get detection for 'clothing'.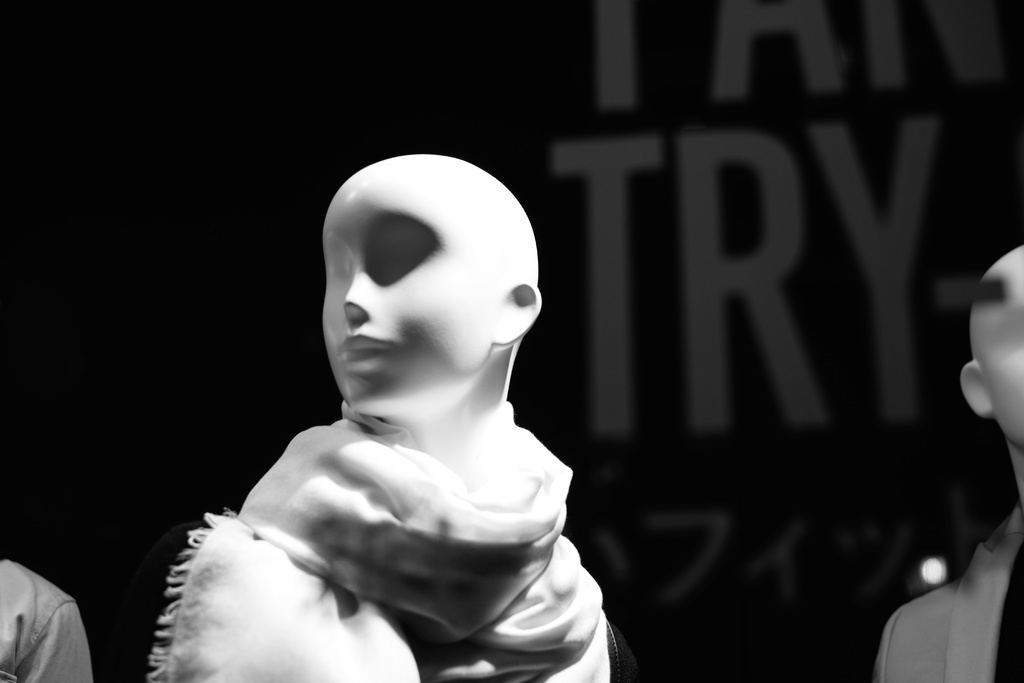
Detection: pyautogui.locateOnScreen(142, 399, 643, 682).
